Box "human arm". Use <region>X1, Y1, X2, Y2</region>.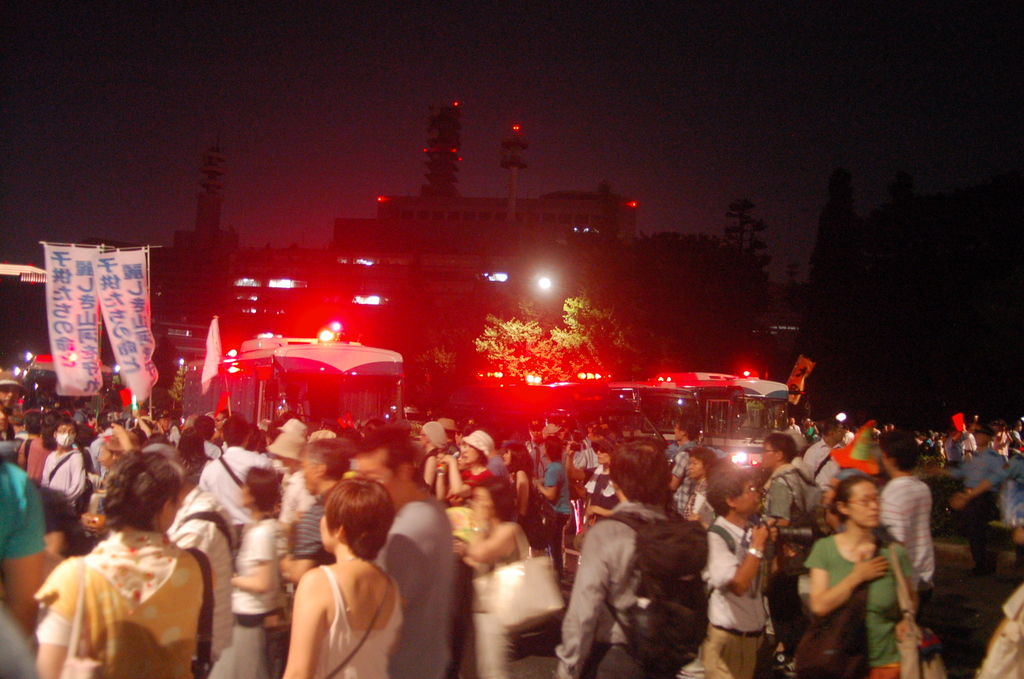
<region>879, 495, 903, 543</region>.
